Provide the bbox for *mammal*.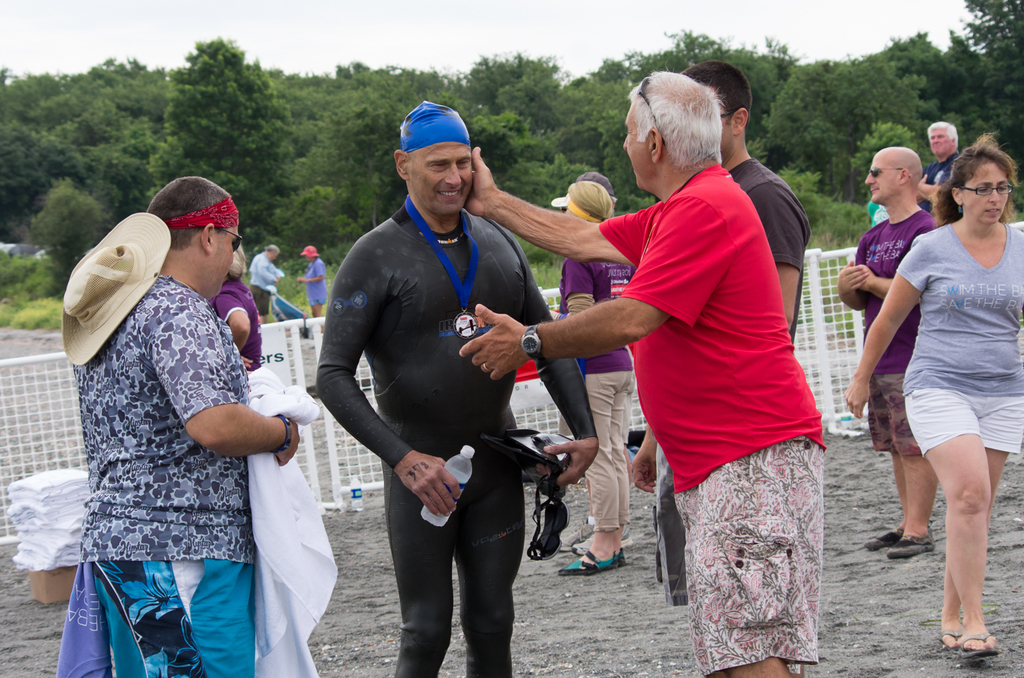
BBox(552, 182, 630, 575).
